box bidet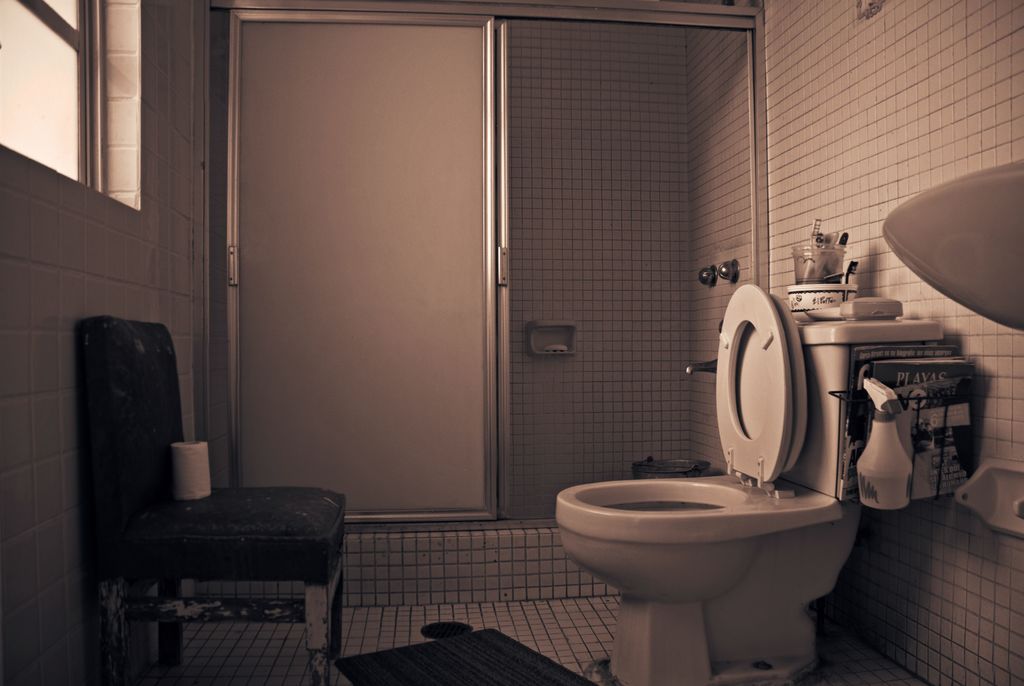
detection(555, 475, 767, 685)
